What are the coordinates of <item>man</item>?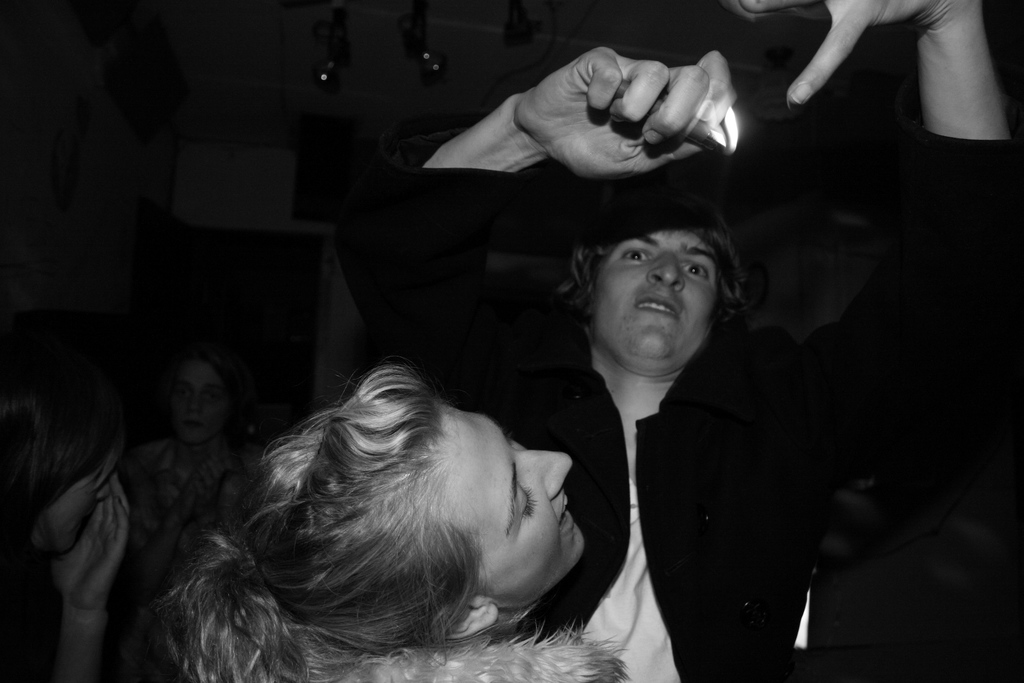
region(326, 0, 1023, 682).
